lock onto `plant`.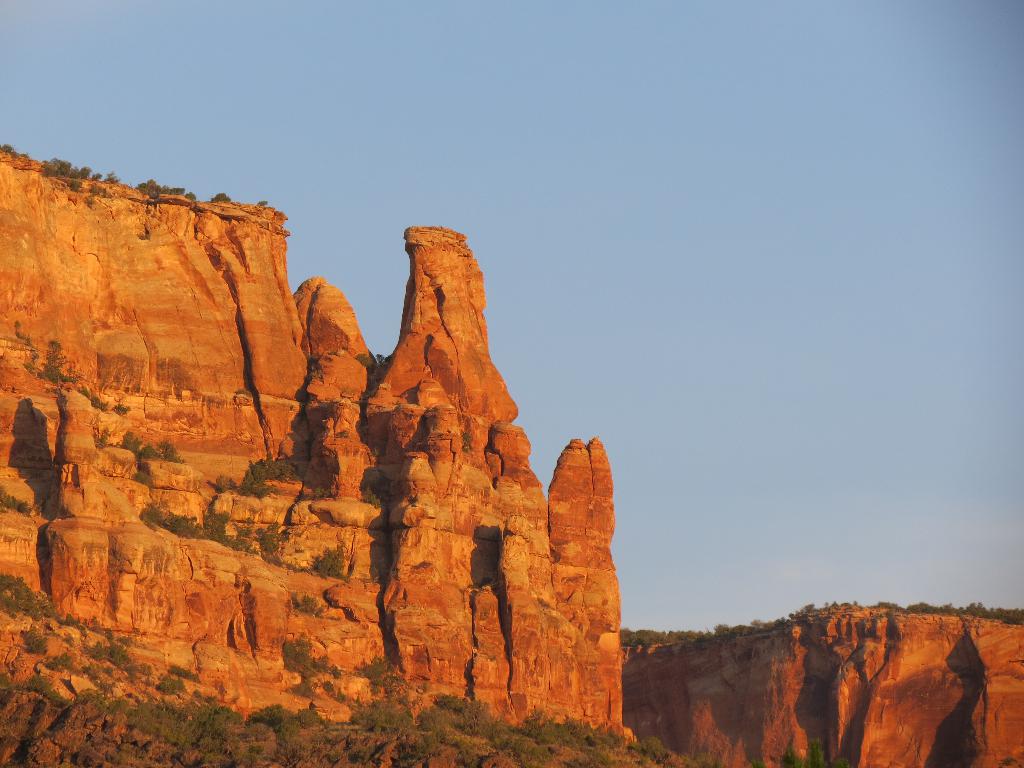
Locked: (358, 346, 406, 404).
